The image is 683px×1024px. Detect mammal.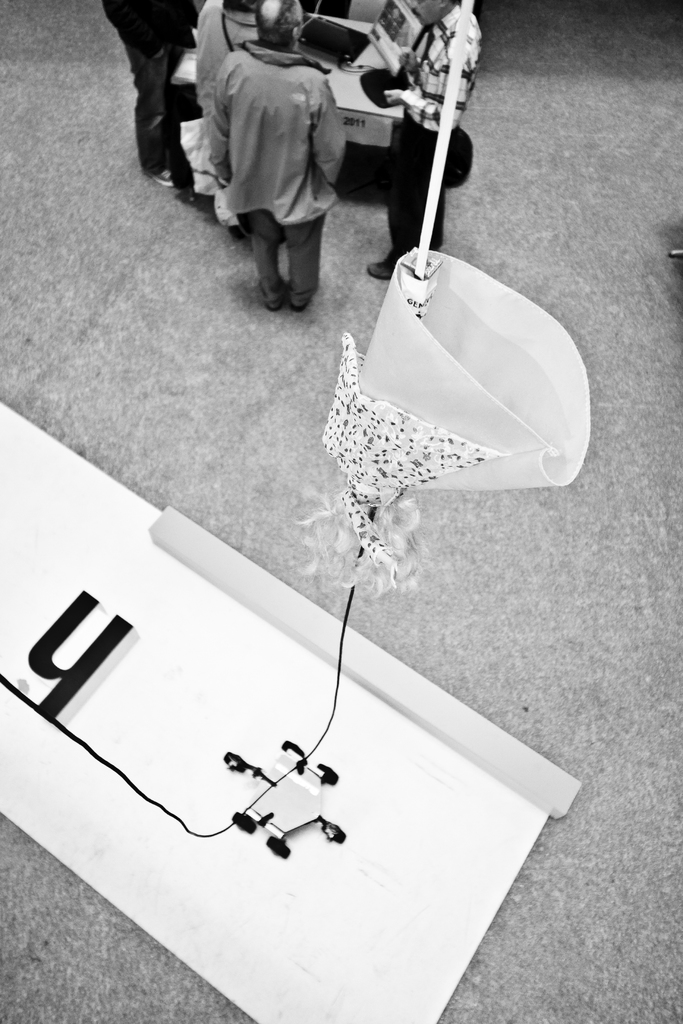
Detection: crop(100, 0, 203, 189).
